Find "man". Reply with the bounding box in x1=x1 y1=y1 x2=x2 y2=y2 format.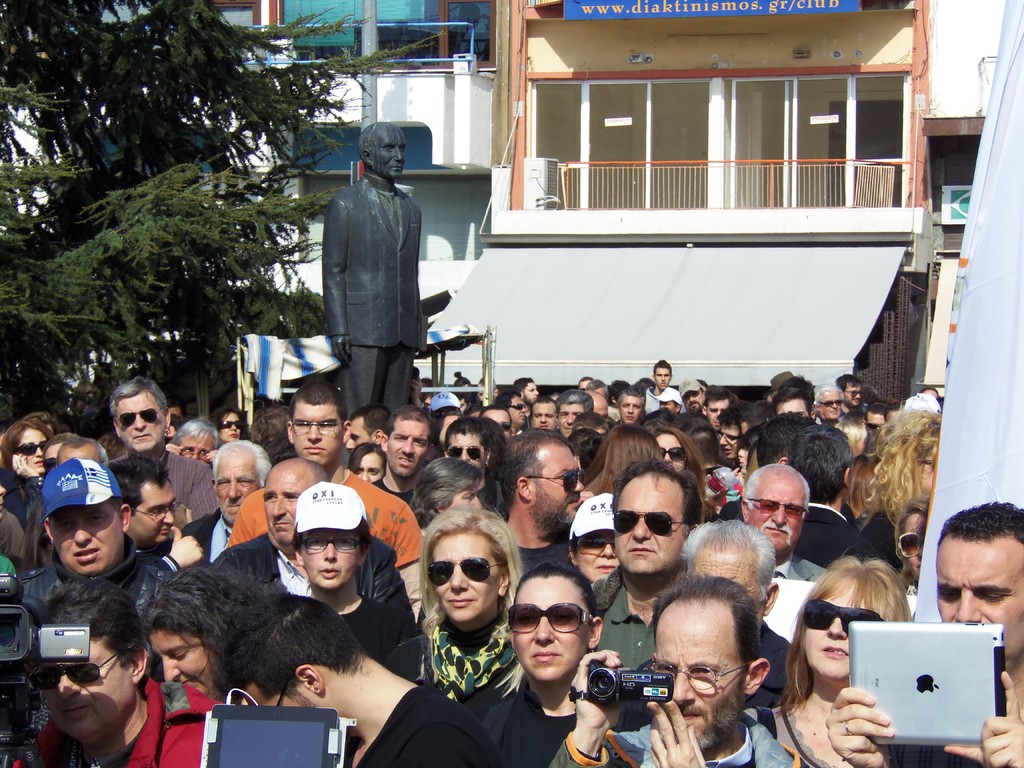
x1=0 y1=576 x2=225 y2=767.
